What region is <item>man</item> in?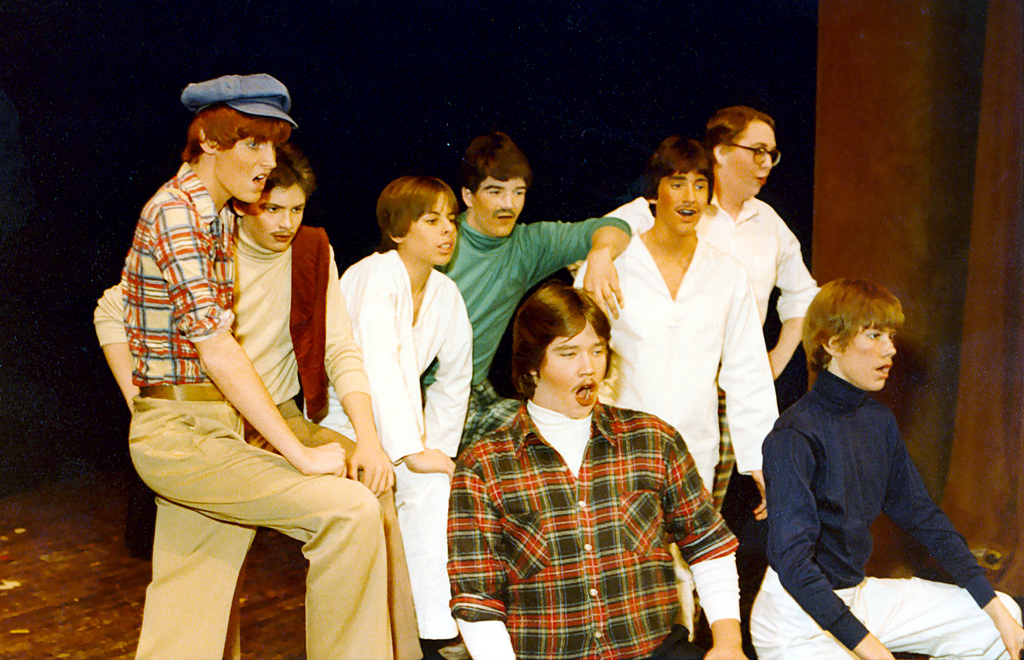
Rect(440, 286, 754, 659).
